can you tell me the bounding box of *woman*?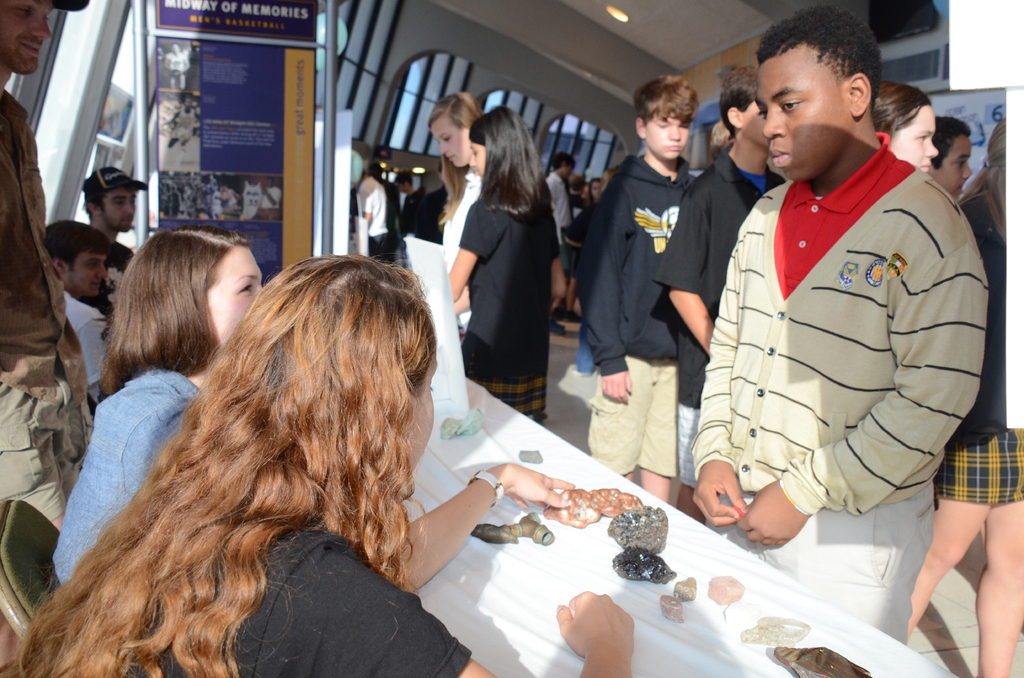
49,226,268,583.
